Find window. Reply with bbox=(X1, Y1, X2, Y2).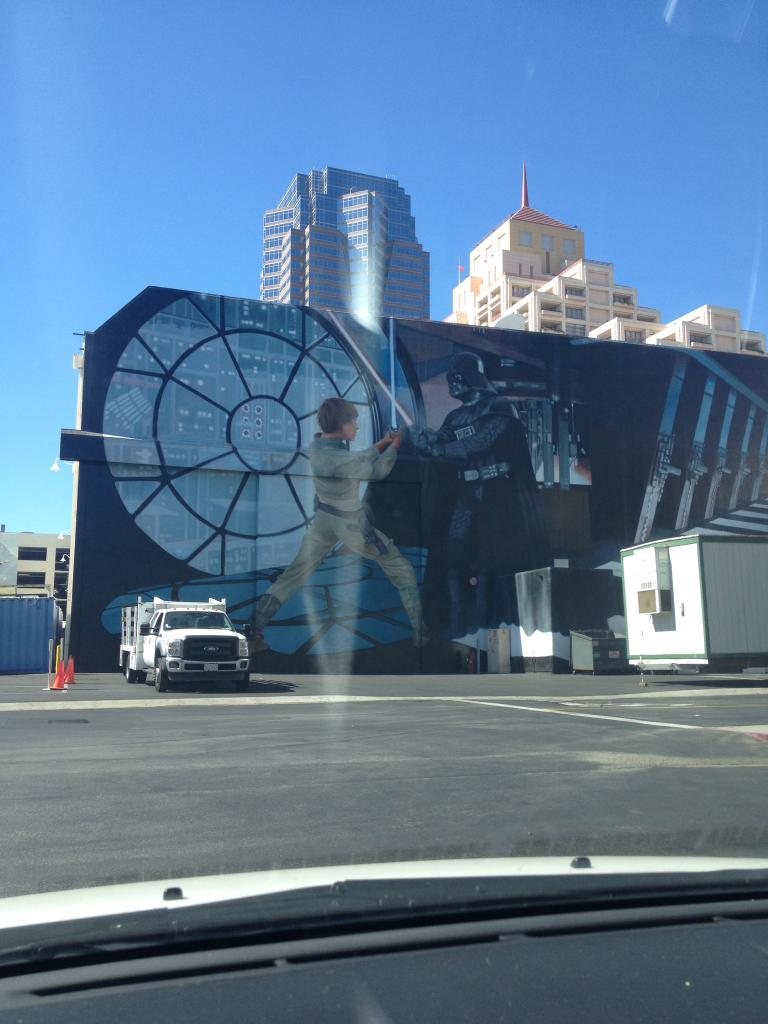
bbox=(520, 232, 532, 249).
